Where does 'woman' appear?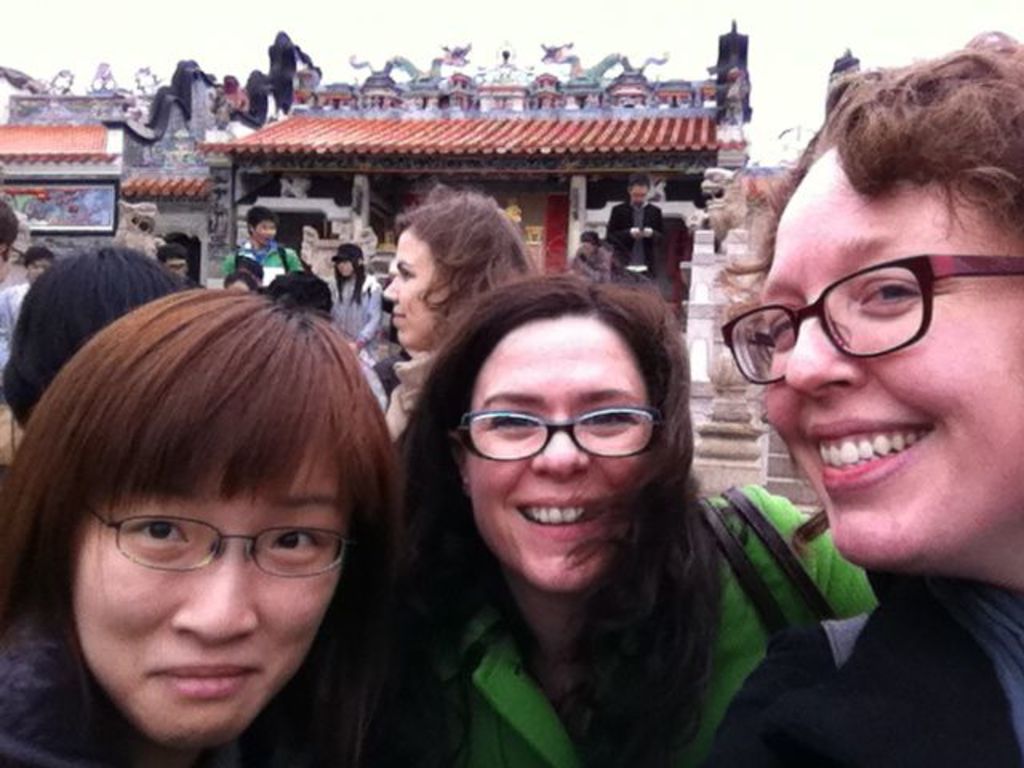
Appears at 331,245,386,357.
